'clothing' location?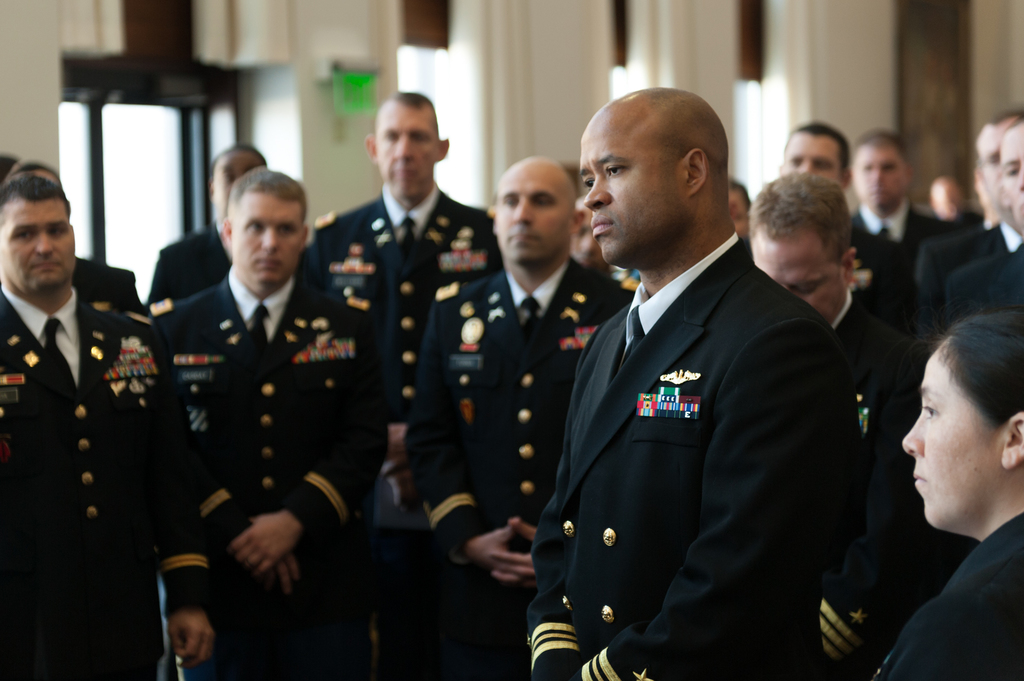
bbox(845, 204, 948, 335)
